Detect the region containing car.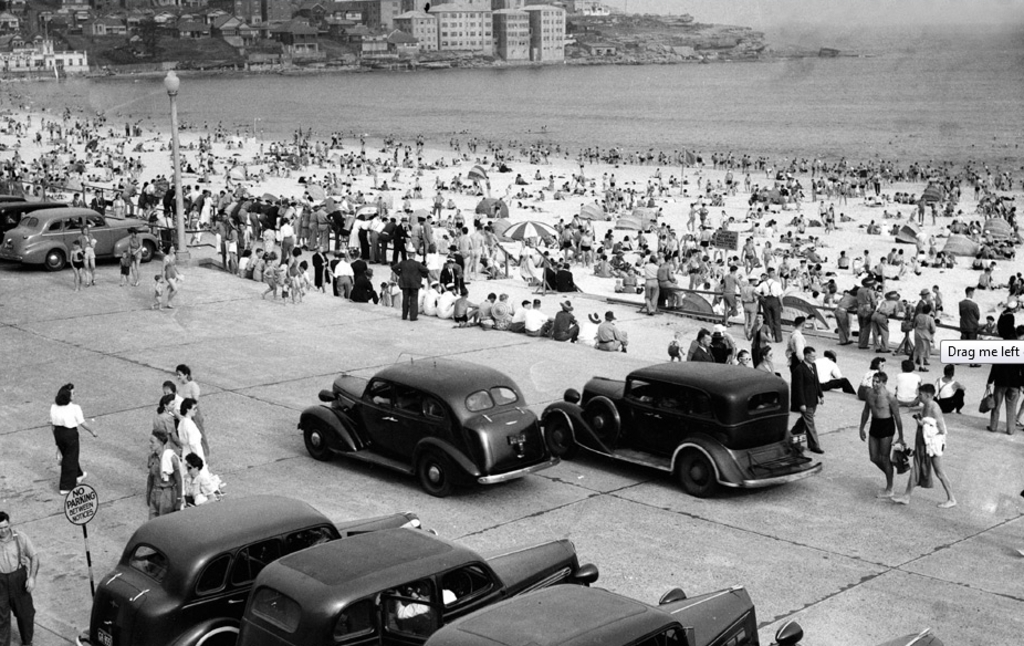
[left=0, top=195, right=75, bottom=240].
